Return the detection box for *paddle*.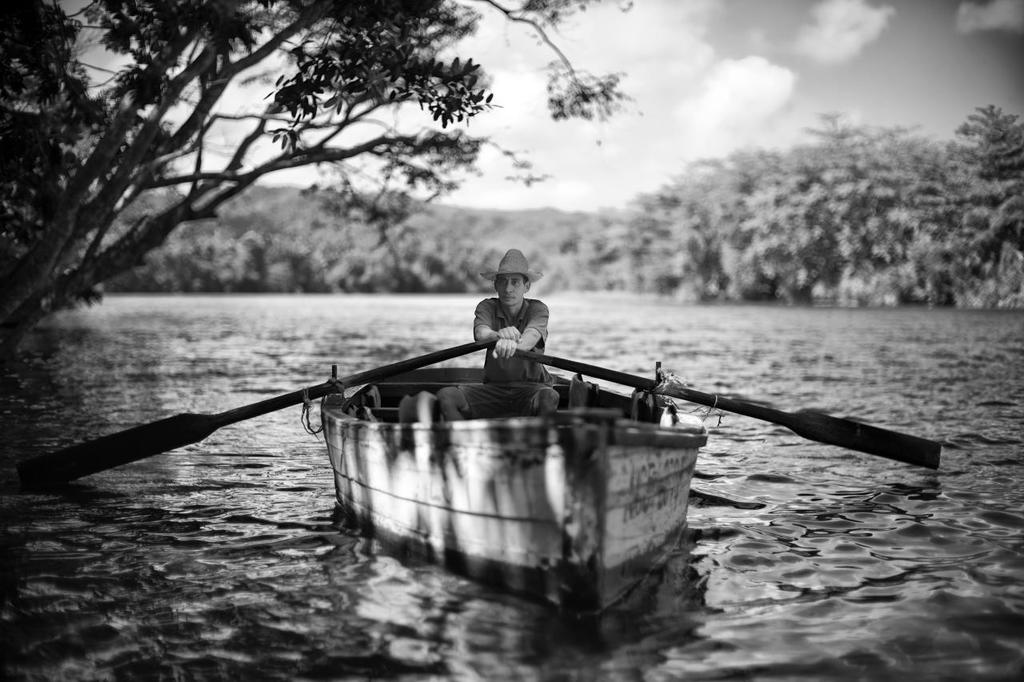
[left=27, top=343, right=486, bottom=478].
